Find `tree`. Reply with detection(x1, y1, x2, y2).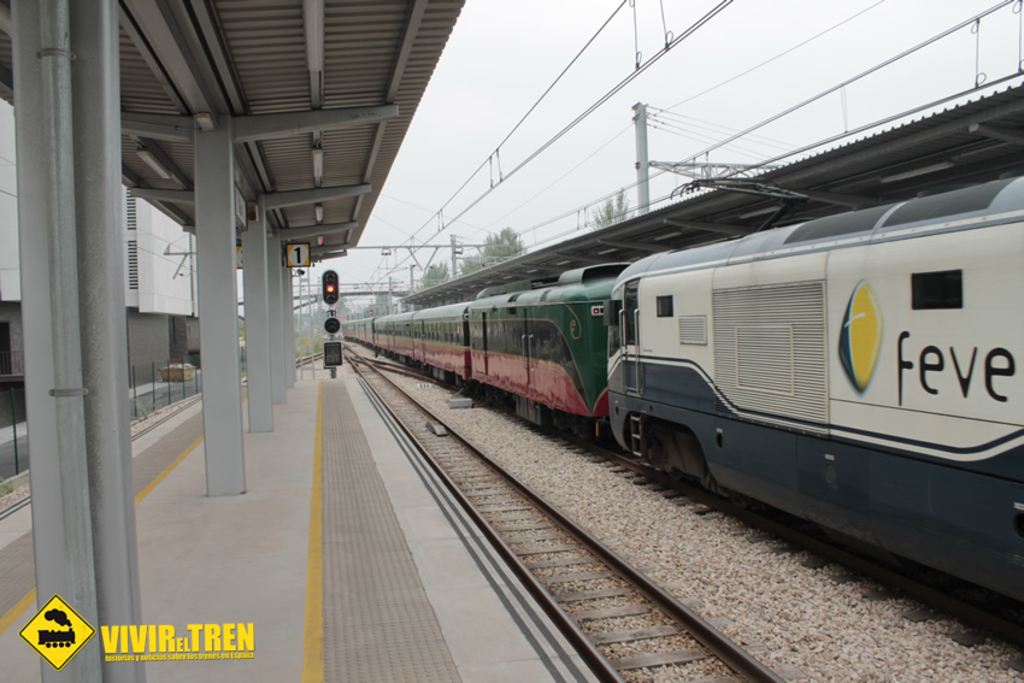
detection(457, 222, 525, 276).
